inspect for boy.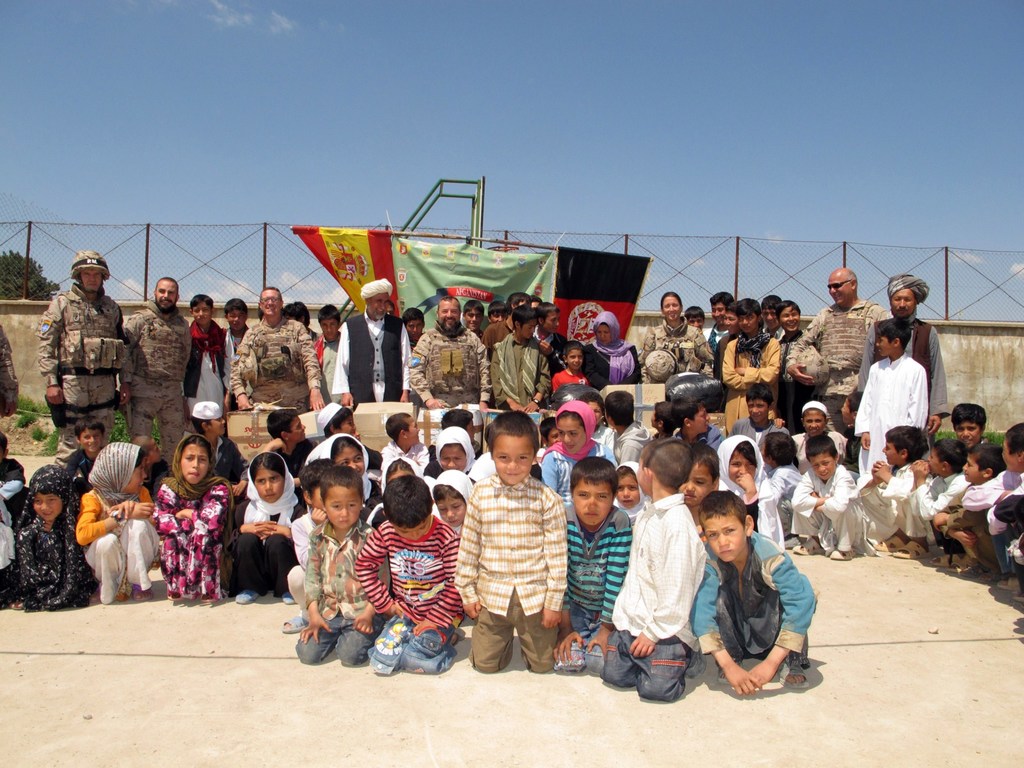
Inspection: pyautogui.locateOnScreen(182, 389, 246, 507).
